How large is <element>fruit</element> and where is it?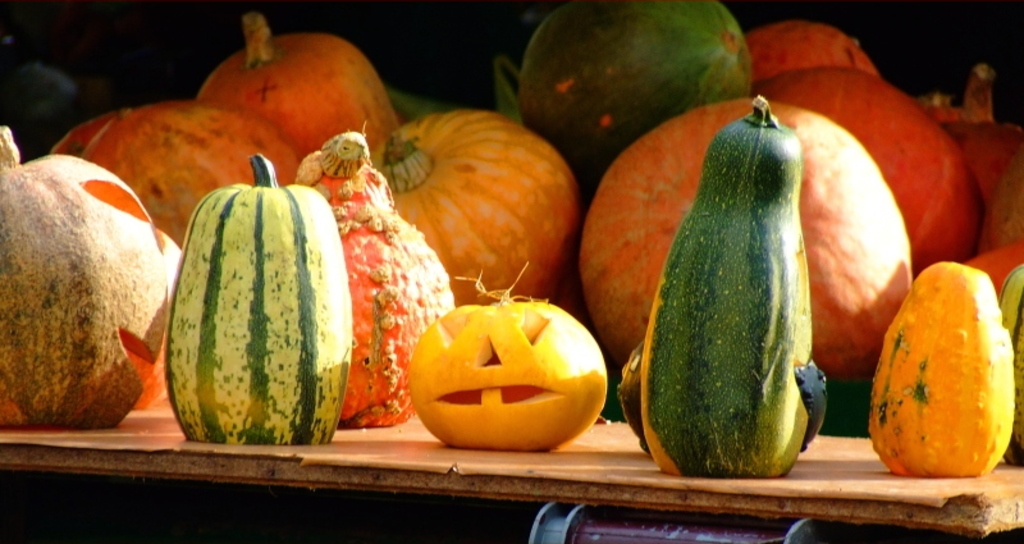
Bounding box: bbox(165, 150, 358, 451).
